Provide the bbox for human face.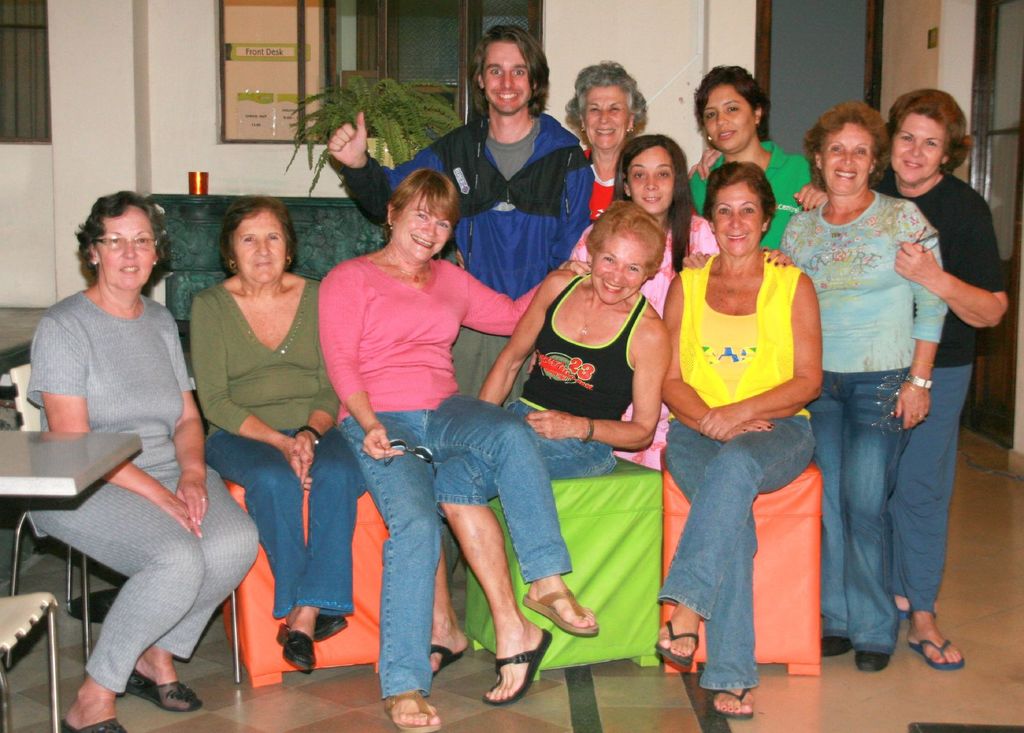
locate(819, 123, 874, 192).
